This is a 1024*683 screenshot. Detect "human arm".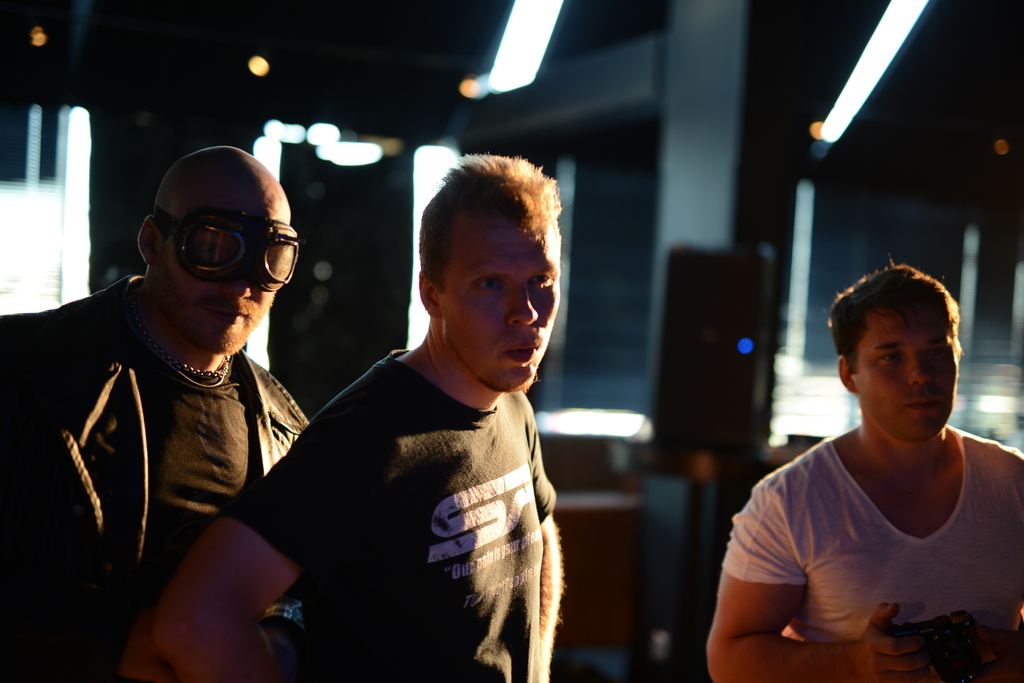
select_region(717, 484, 840, 657).
